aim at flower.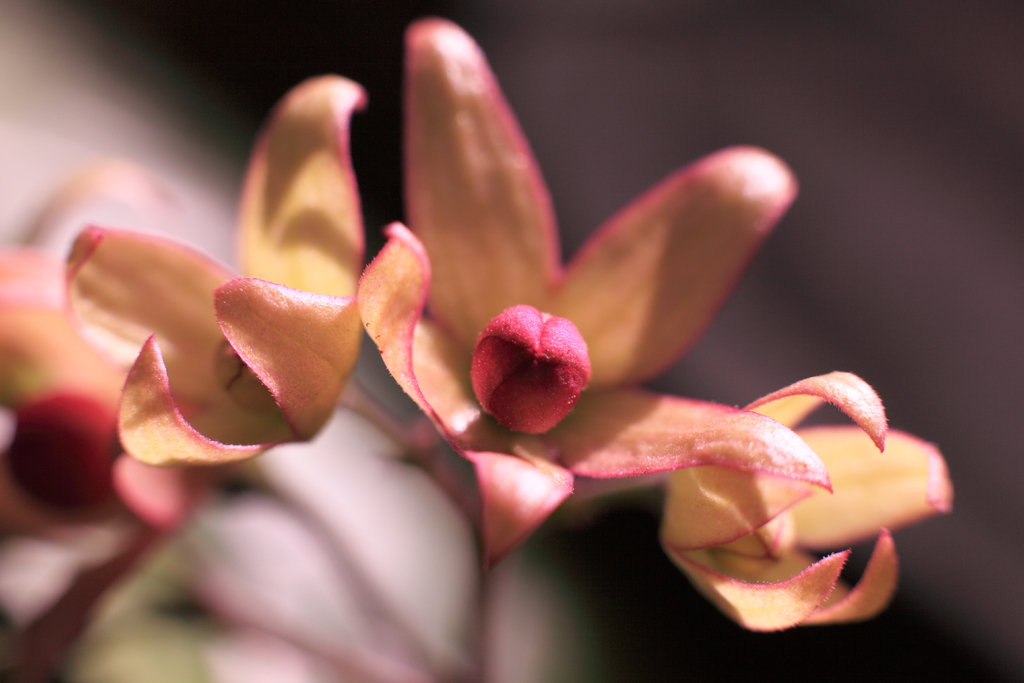
Aimed at select_region(349, 14, 835, 570).
